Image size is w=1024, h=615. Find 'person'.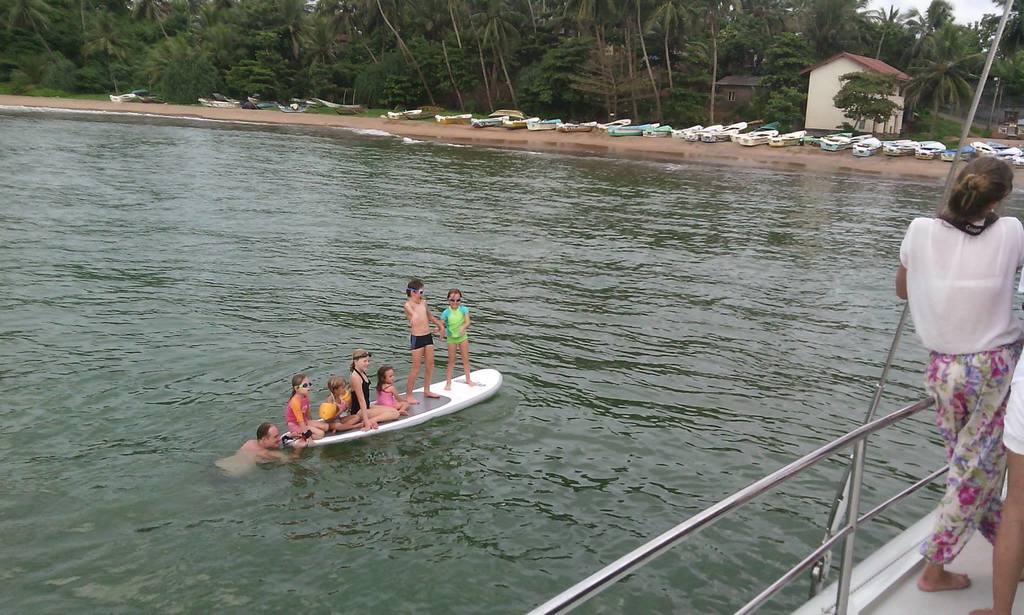
(425, 283, 474, 374).
